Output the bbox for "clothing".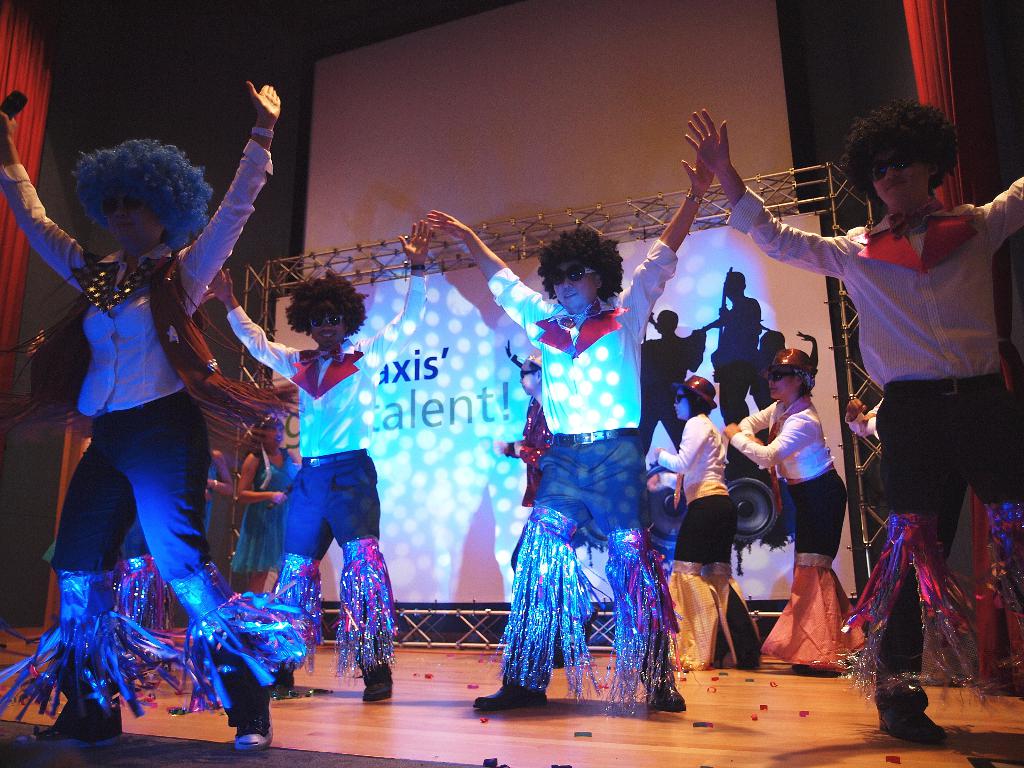
499 281 677 708.
